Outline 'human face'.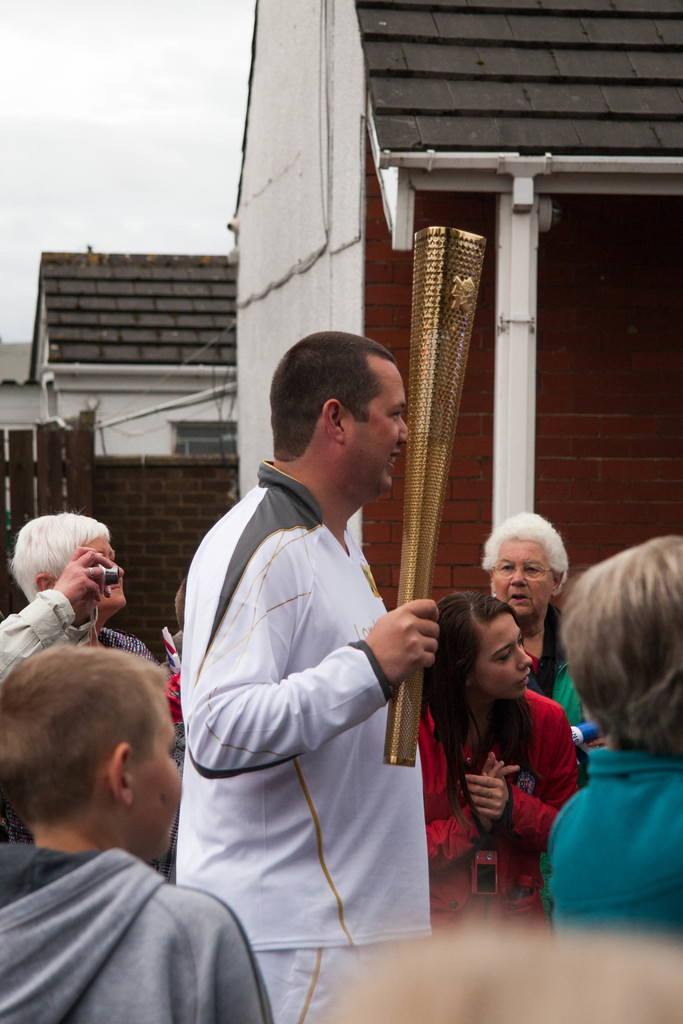
Outline: box(490, 540, 556, 621).
